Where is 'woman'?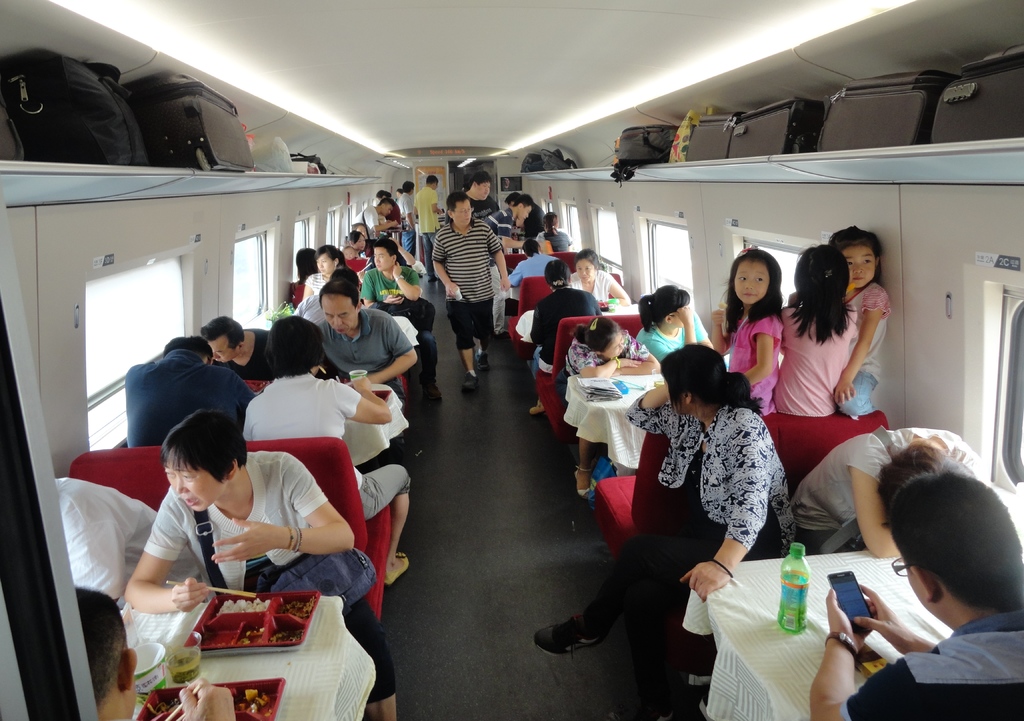
301/245/349/302.
